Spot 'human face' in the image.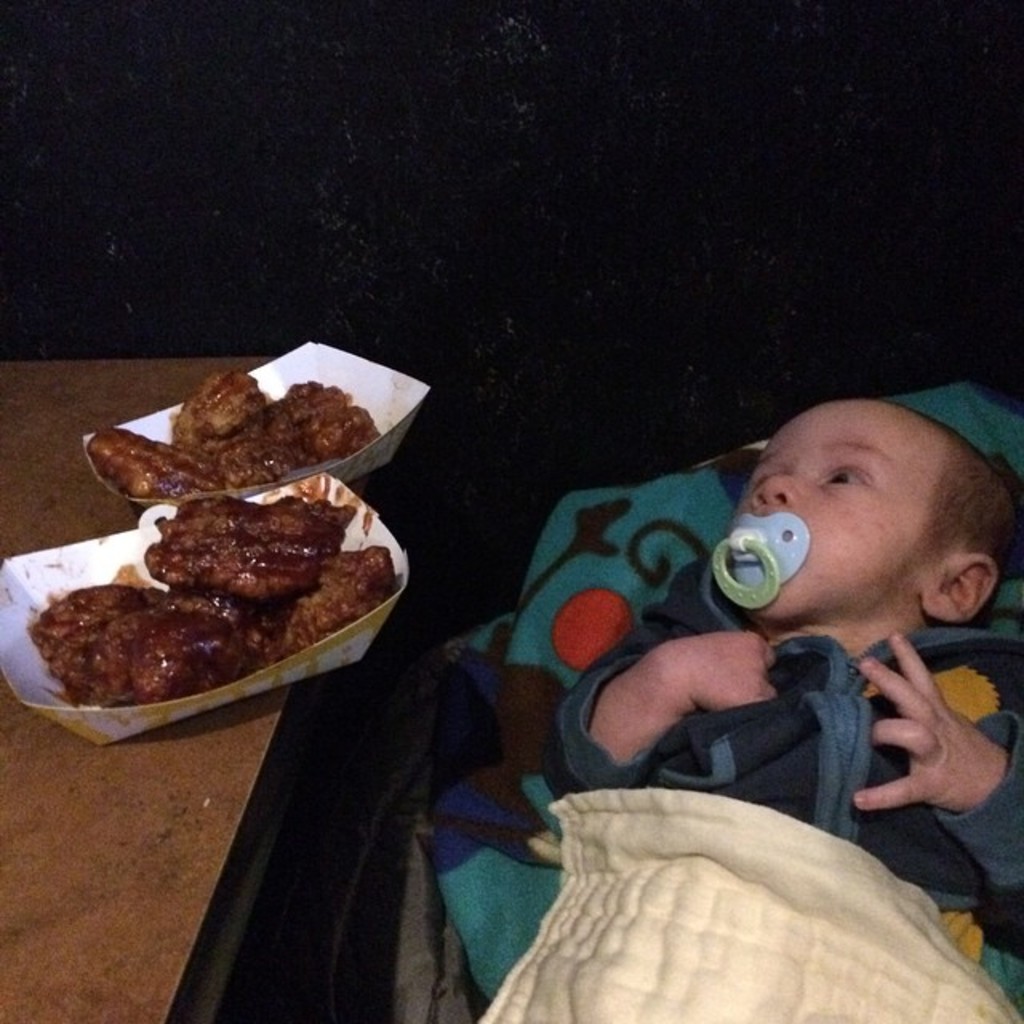
'human face' found at (x1=734, y1=394, x2=936, y2=608).
